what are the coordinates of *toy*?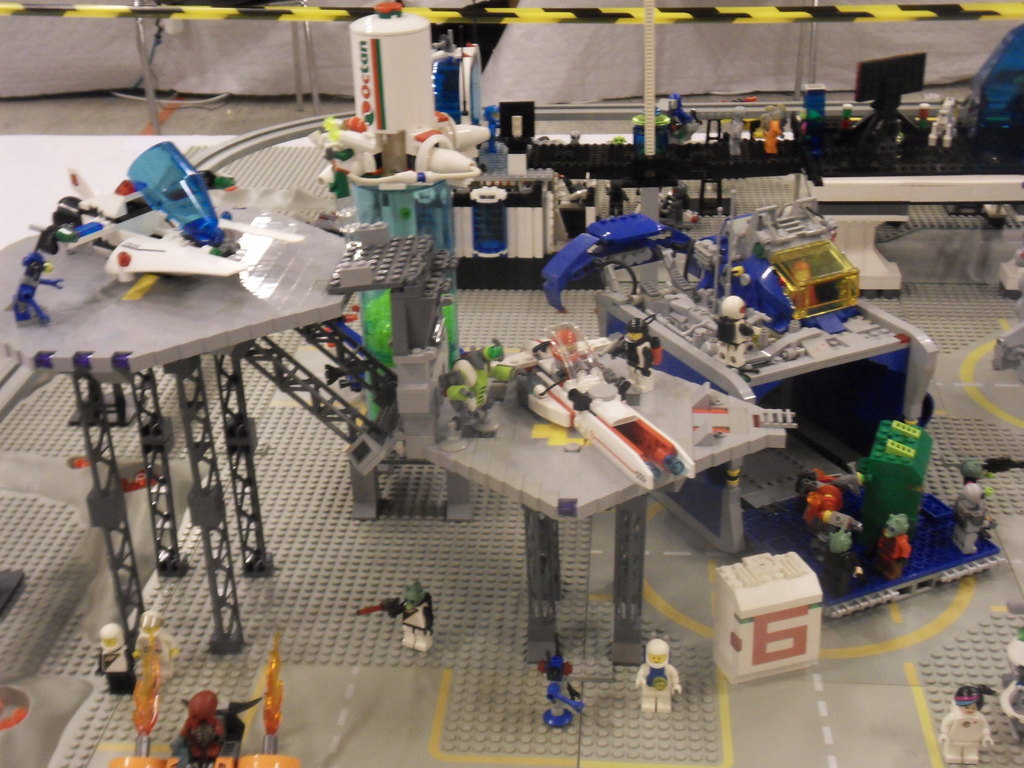
locate(532, 648, 589, 728).
